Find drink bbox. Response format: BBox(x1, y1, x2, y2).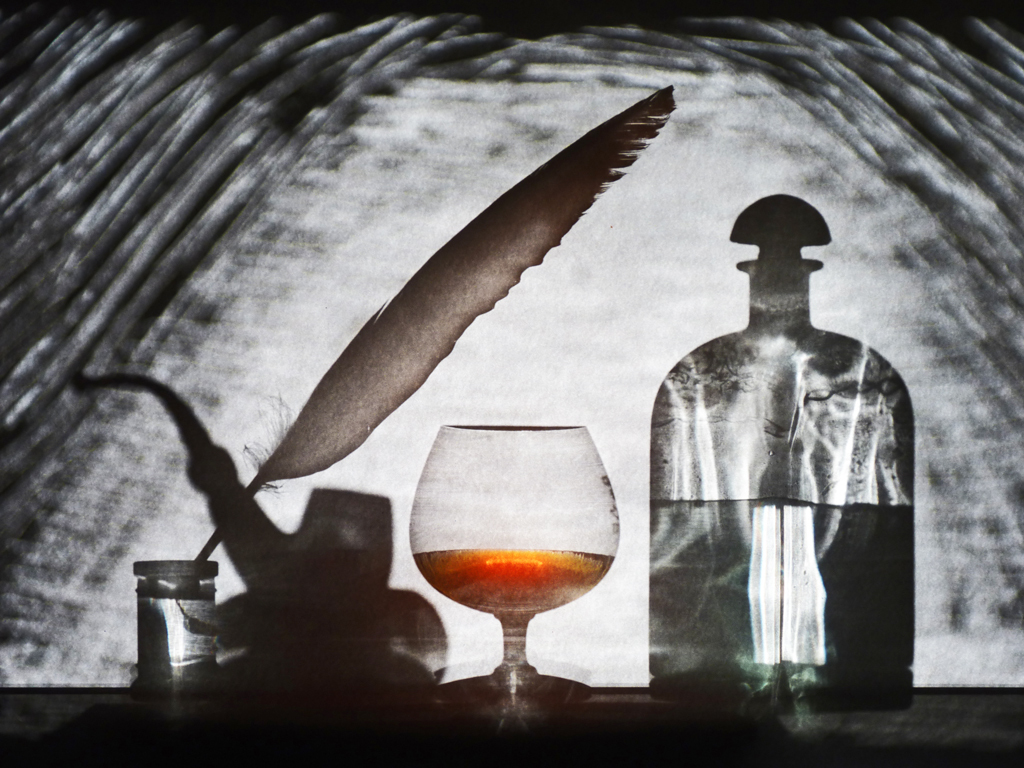
BBox(651, 493, 913, 718).
